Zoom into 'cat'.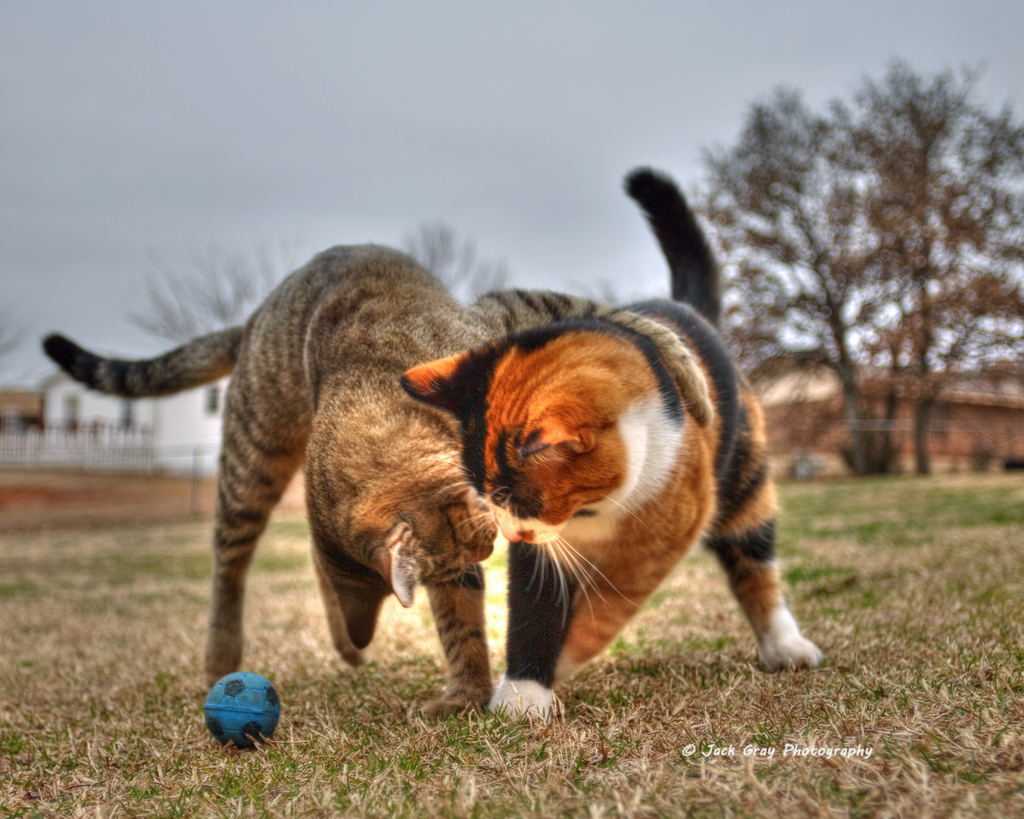
Zoom target: 403/165/817/729.
